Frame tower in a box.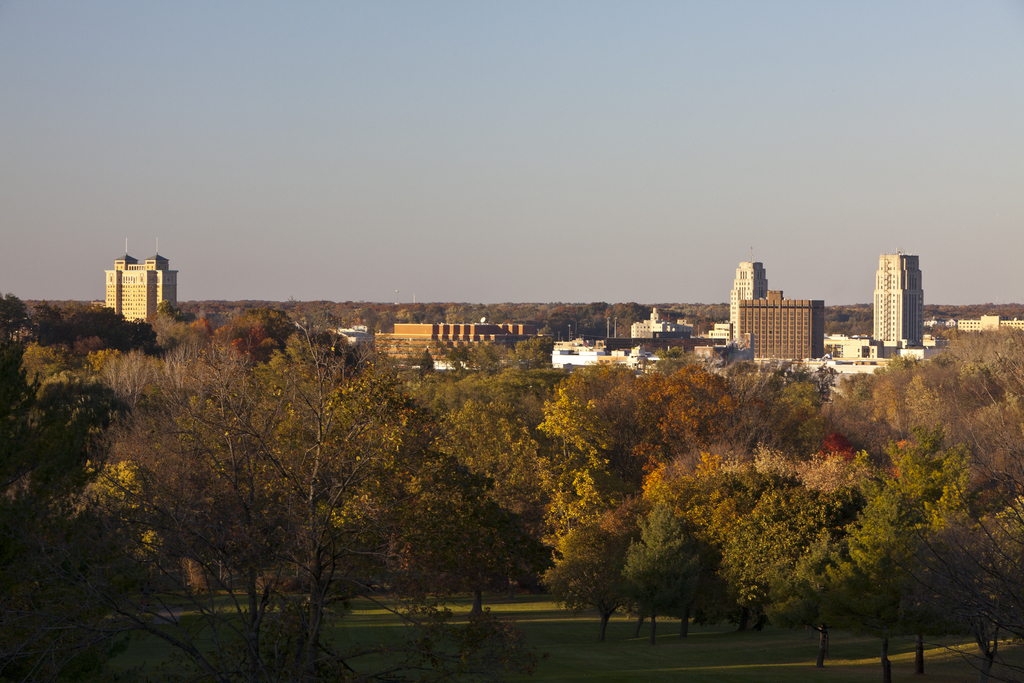
pyautogui.locateOnScreen(91, 218, 188, 332).
